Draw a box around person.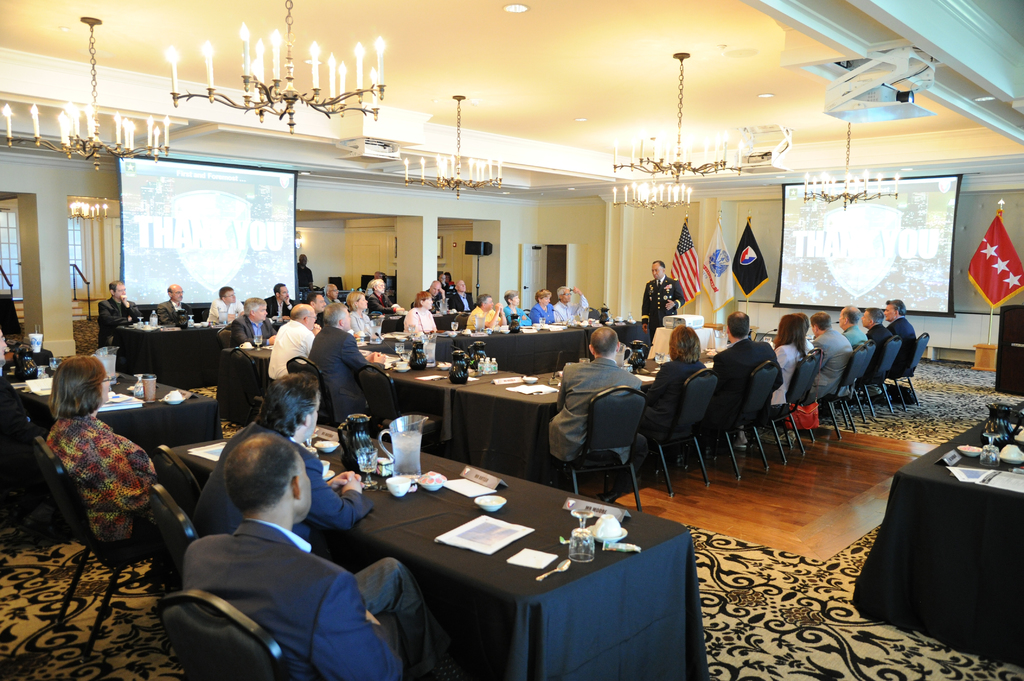
region(526, 288, 560, 328).
